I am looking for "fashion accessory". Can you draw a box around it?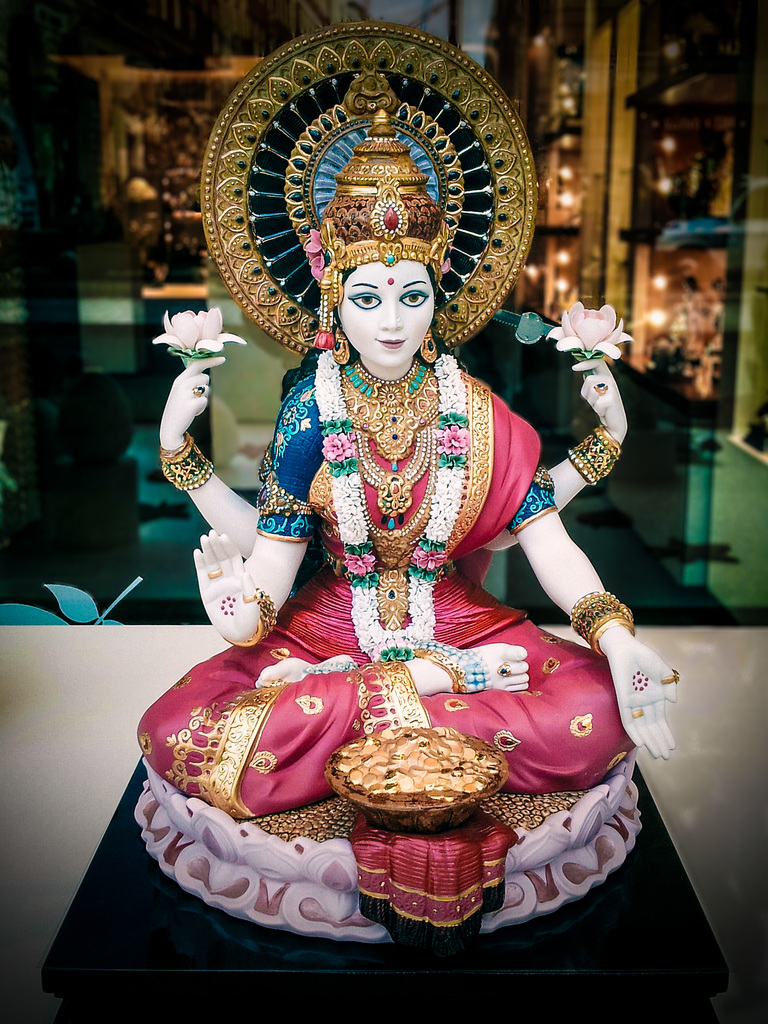
Sure, the bounding box is {"left": 194, "top": 19, "right": 542, "bottom": 353}.
